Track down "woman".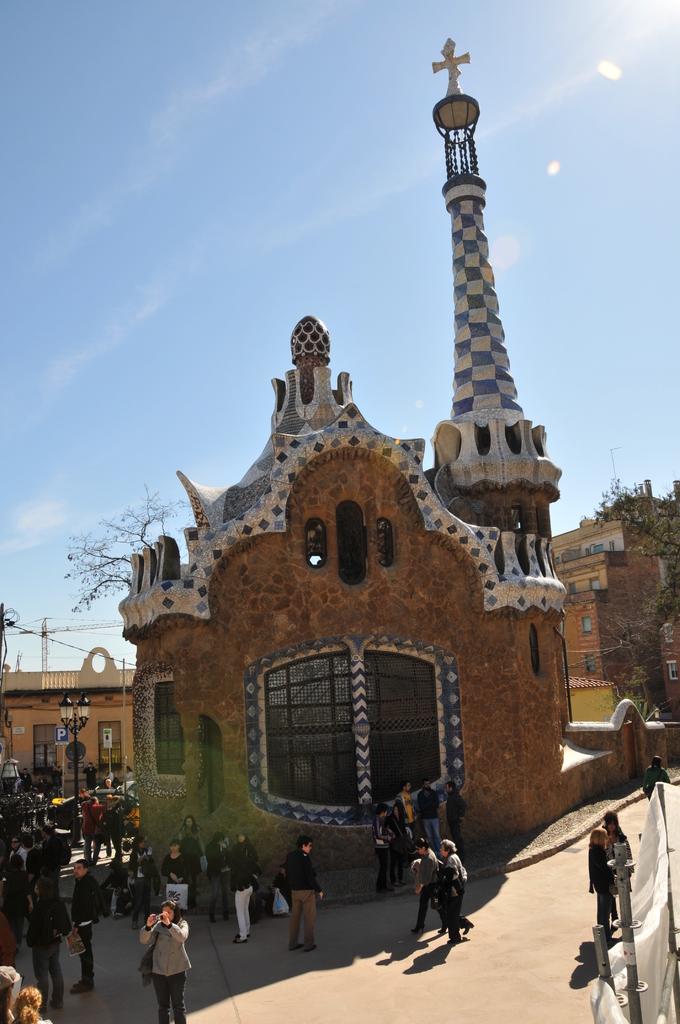
Tracked to (left=603, top=812, right=634, bottom=876).
